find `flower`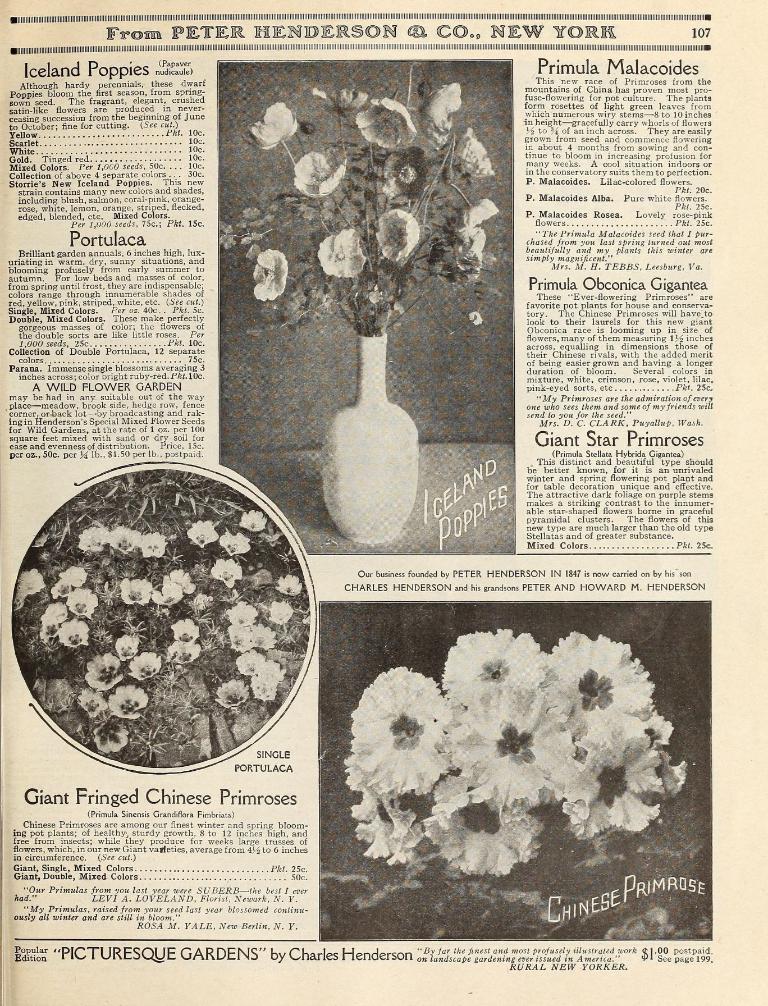
bbox=[64, 587, 99, 616]
